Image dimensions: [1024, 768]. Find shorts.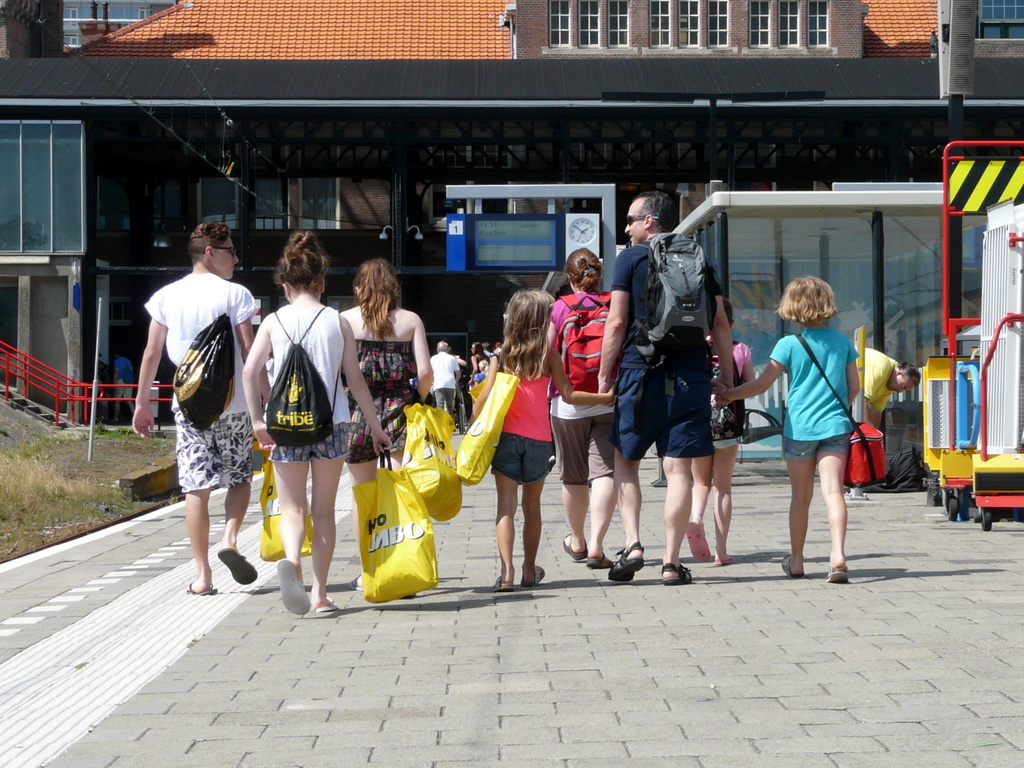
(left=613, top=369, right=710, bottom=452).
